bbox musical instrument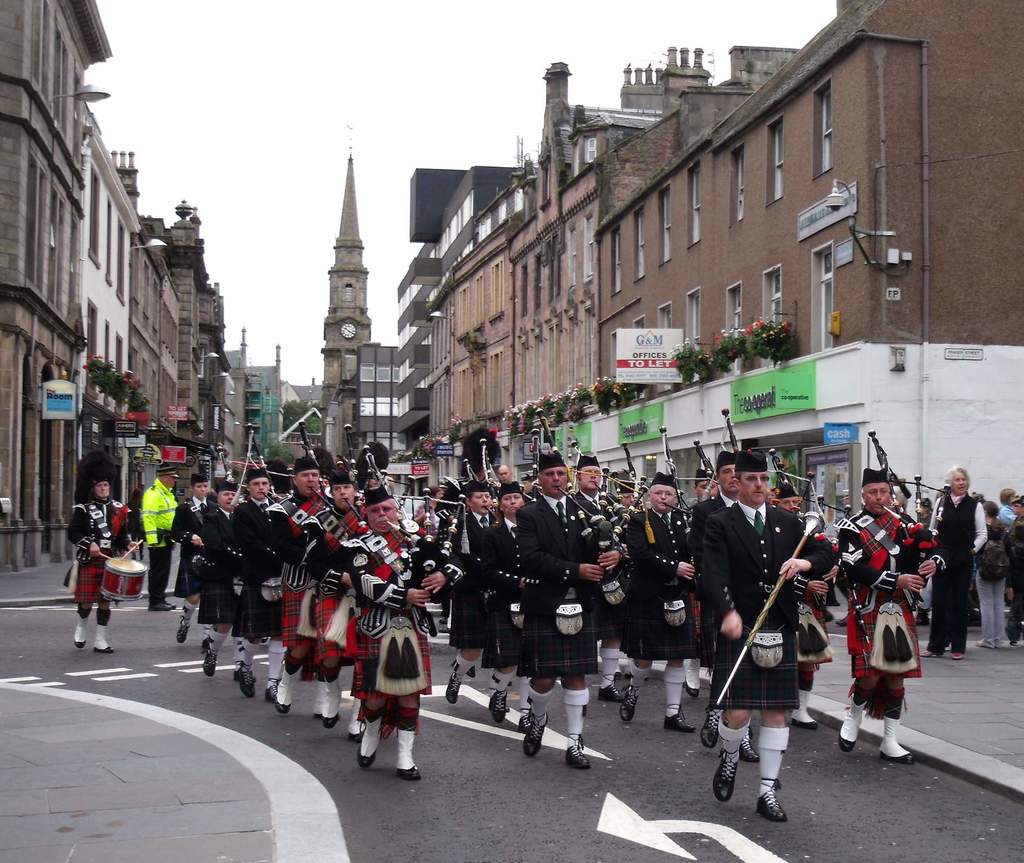
92,548,117,562
